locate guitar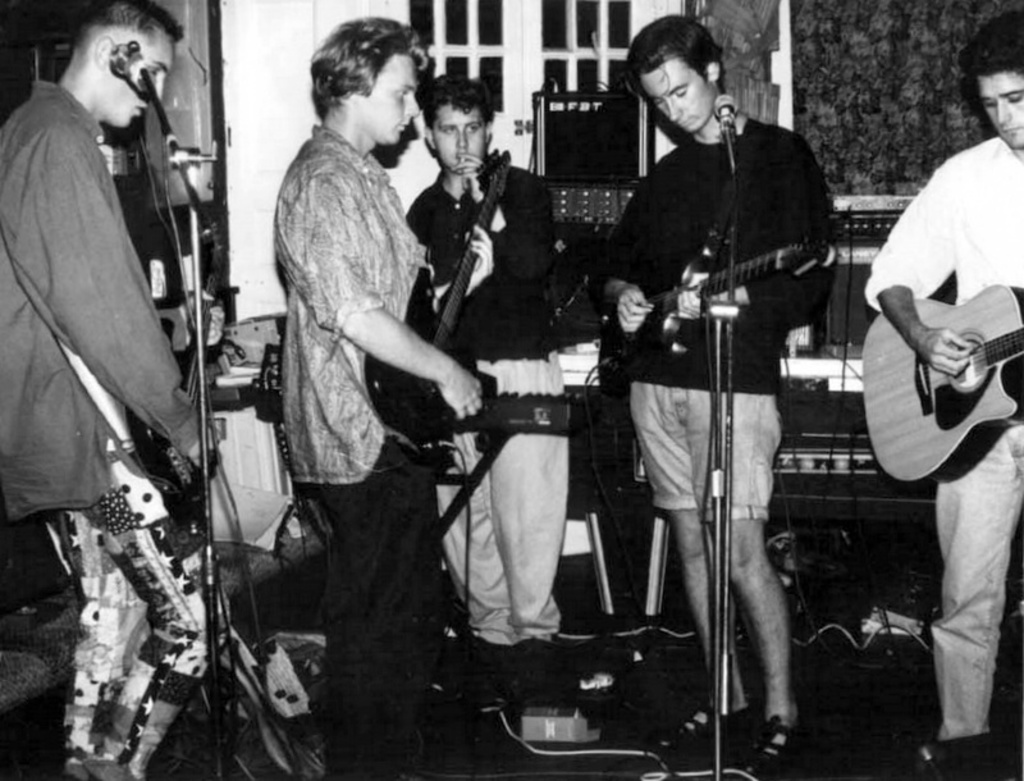
box=[116, 209, 246, 551]
